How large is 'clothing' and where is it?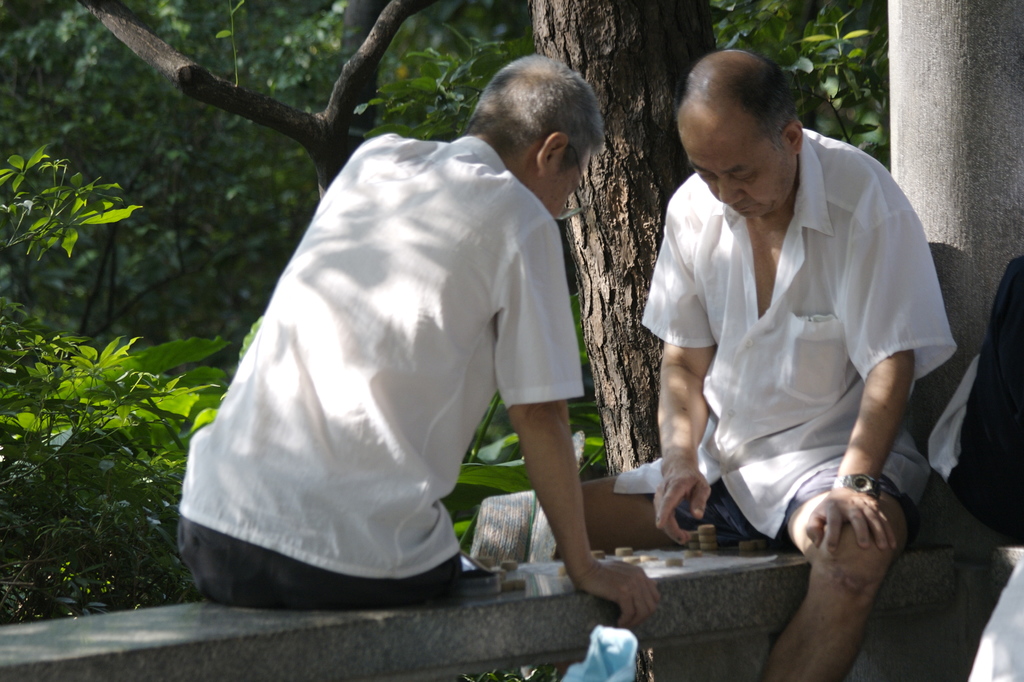
Bounding box: {"x1": 611, "y1": 128, "x2": 968, "y2": 559}.
